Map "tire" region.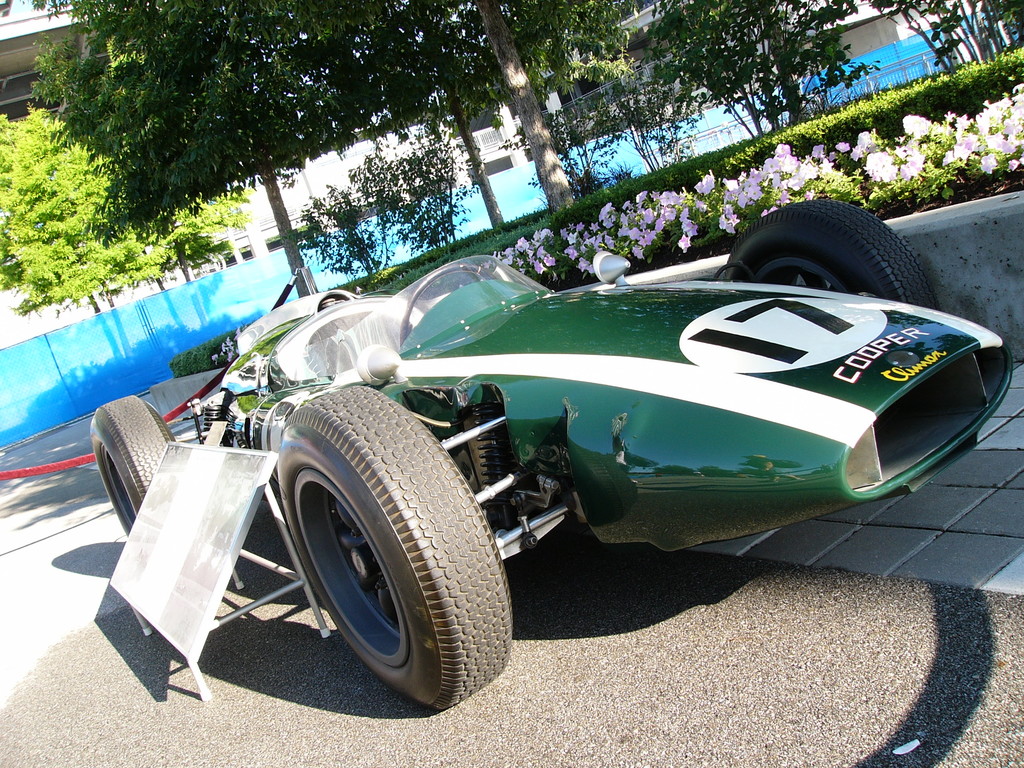
Mapped to [left=724, top=198, right=936, bottom=311].
